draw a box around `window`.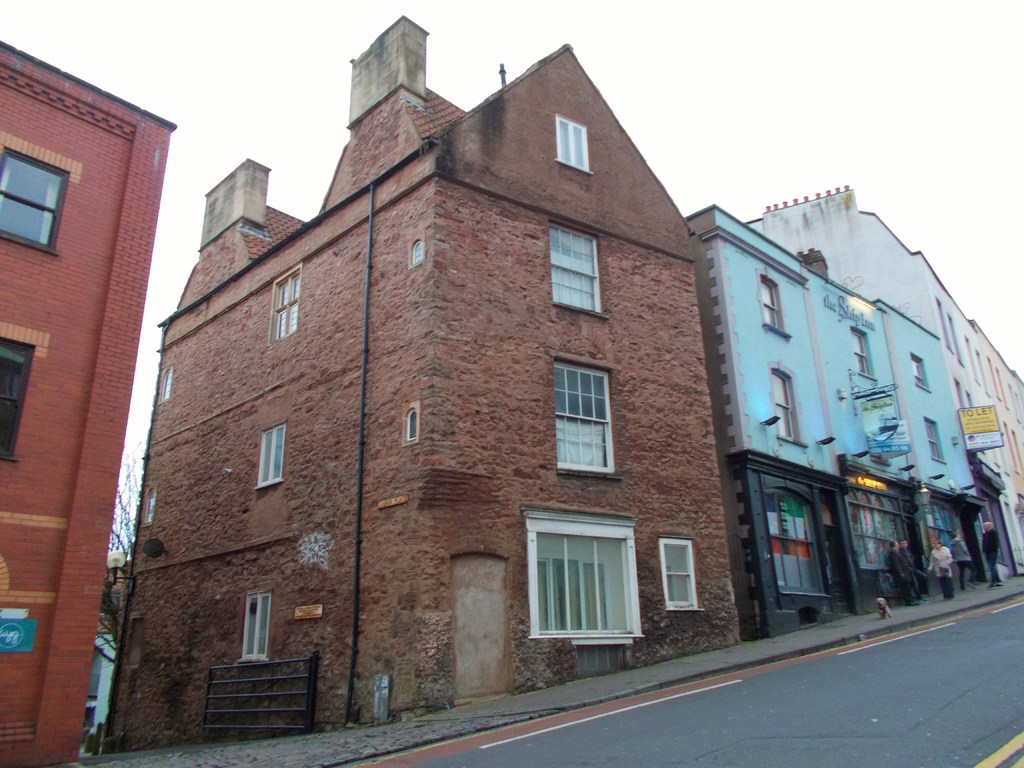
<box>262,257,317,348</box>.
